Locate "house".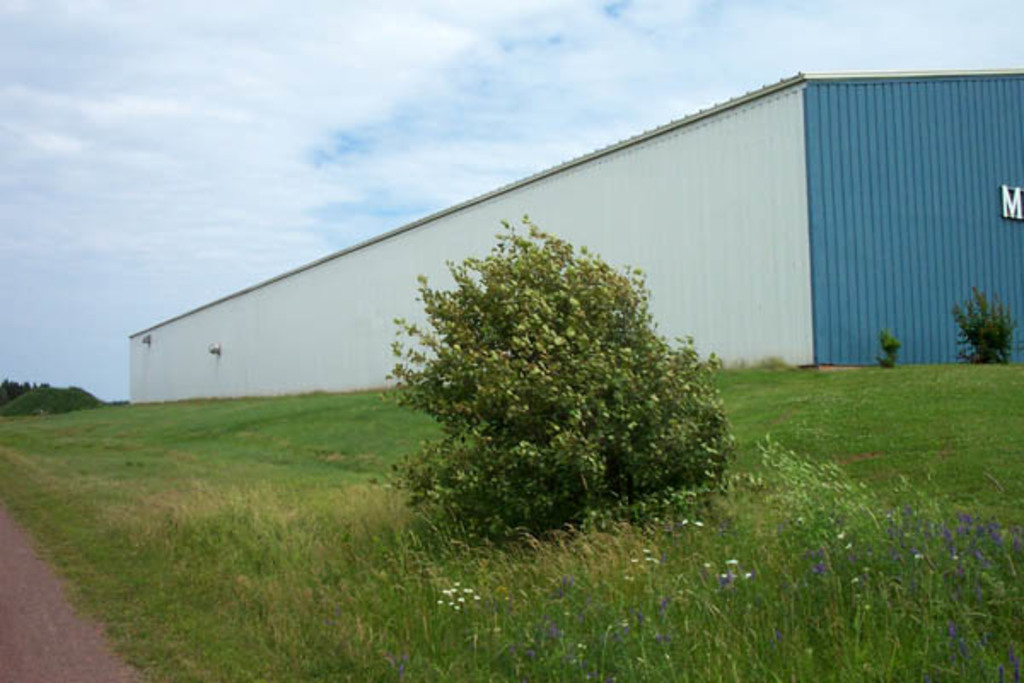
Bounding box: <box>130,72,1022,408</box>.
